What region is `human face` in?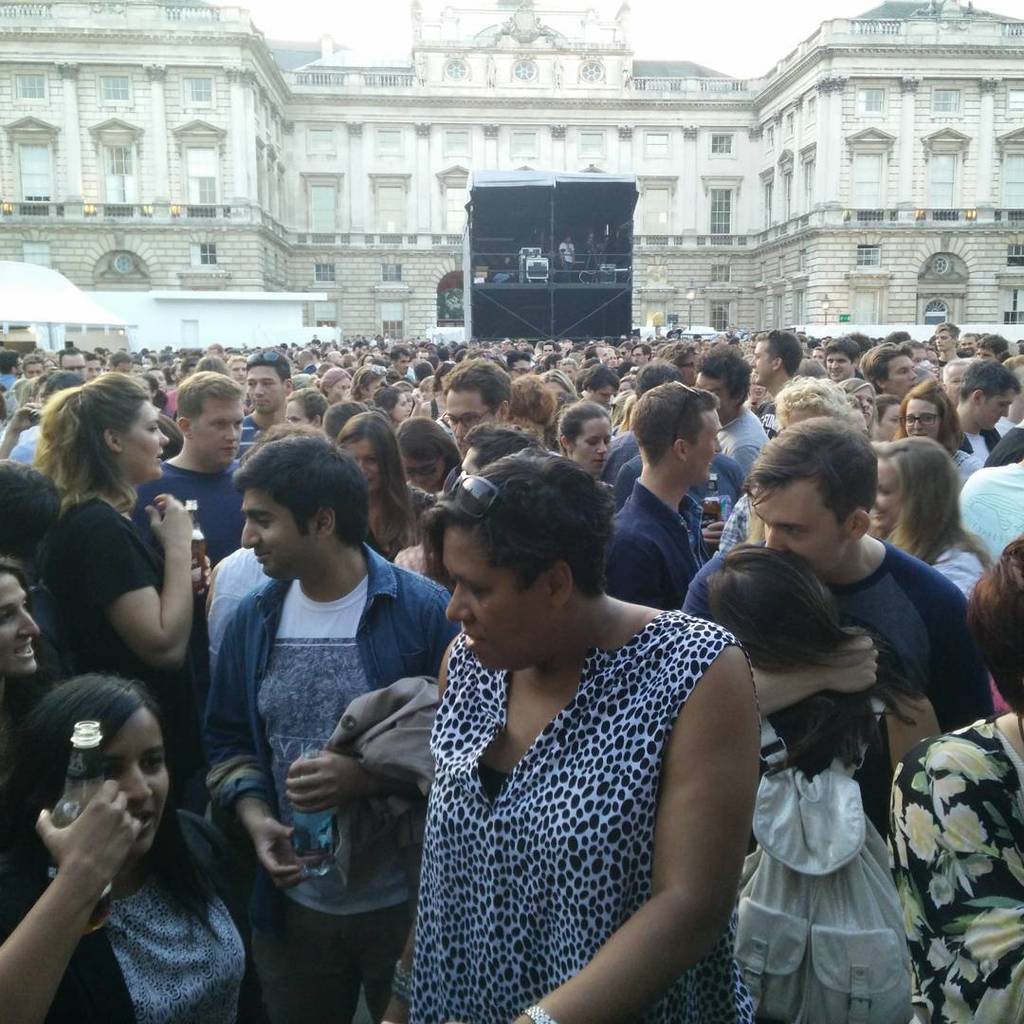
rect(747, 342, 777, 393).
